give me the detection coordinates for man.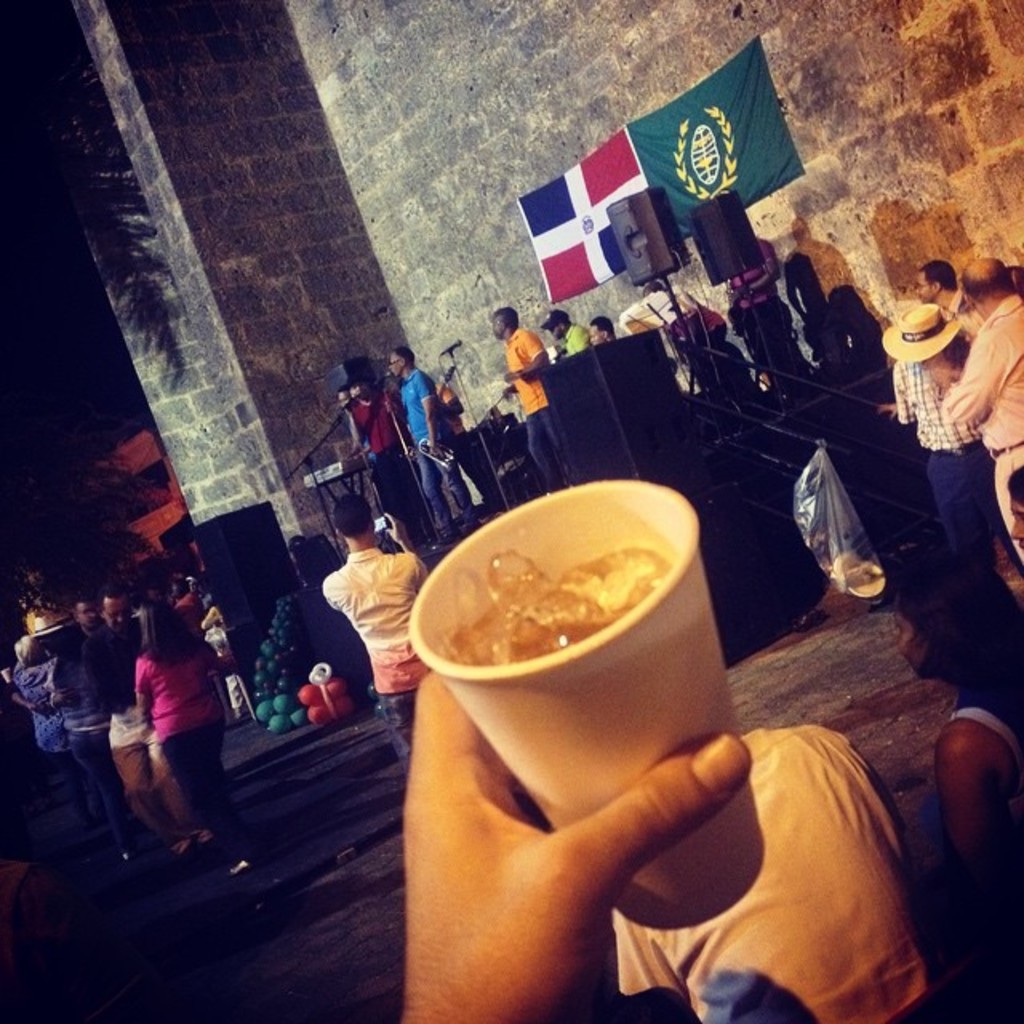
{"left": 322, "top": 499, "right": 427, "bottom": 773}.
